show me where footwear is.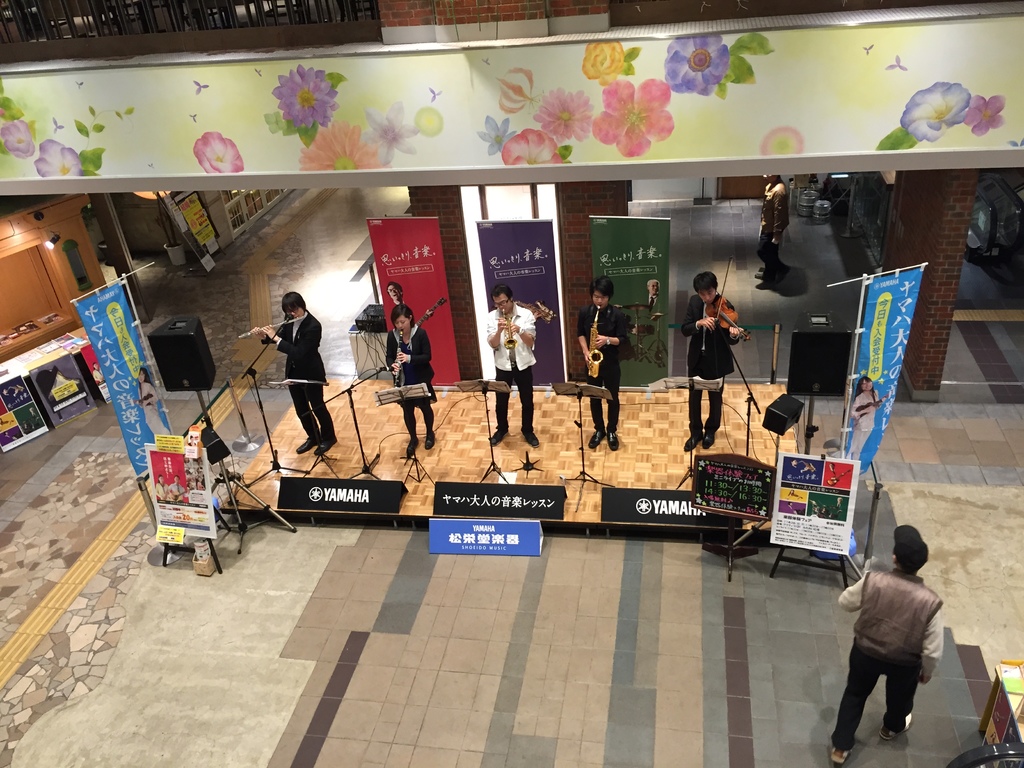
footwear is at l=422, t=431, r=435, b=454.
